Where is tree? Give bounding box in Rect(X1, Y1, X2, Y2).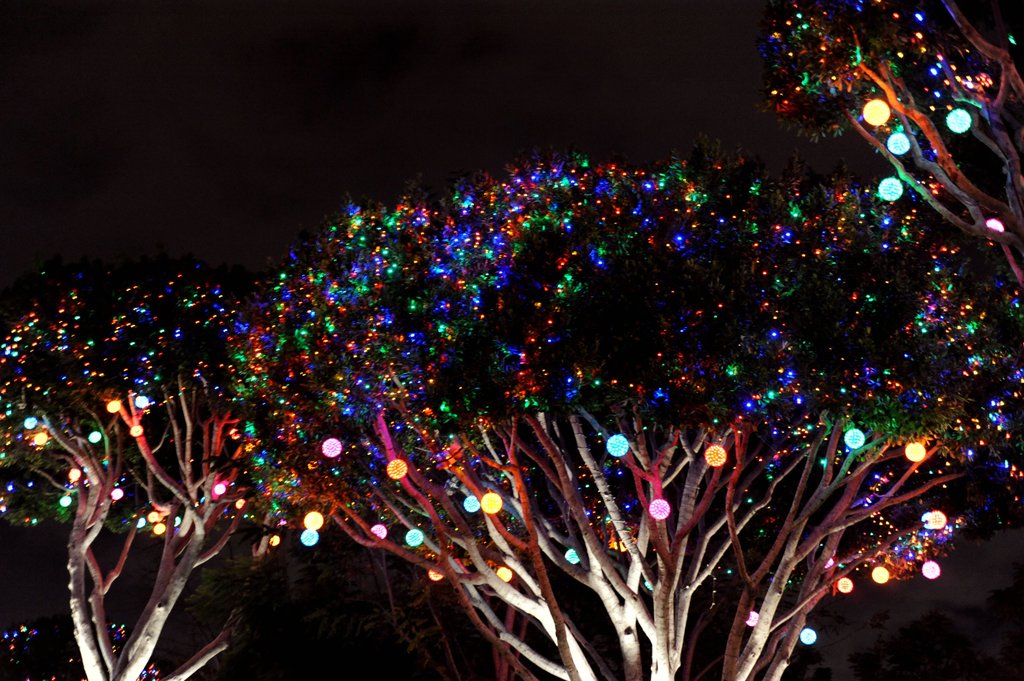
Rect(742, 0, 1023, 277).
